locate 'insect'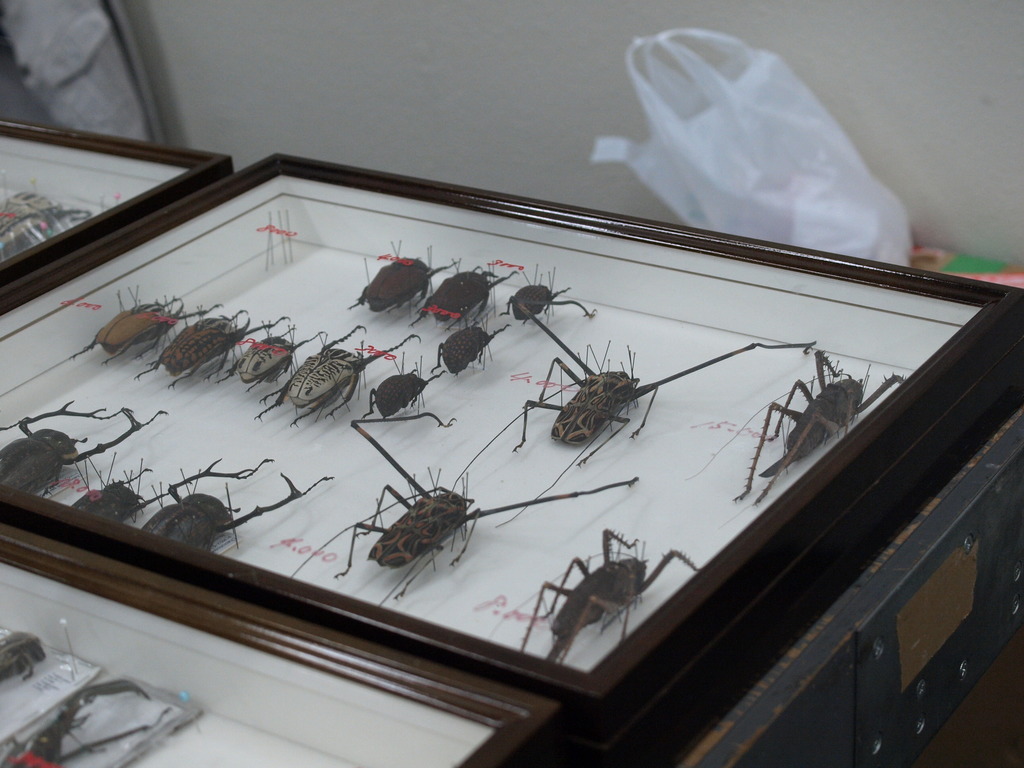
[500,263,596,333]
